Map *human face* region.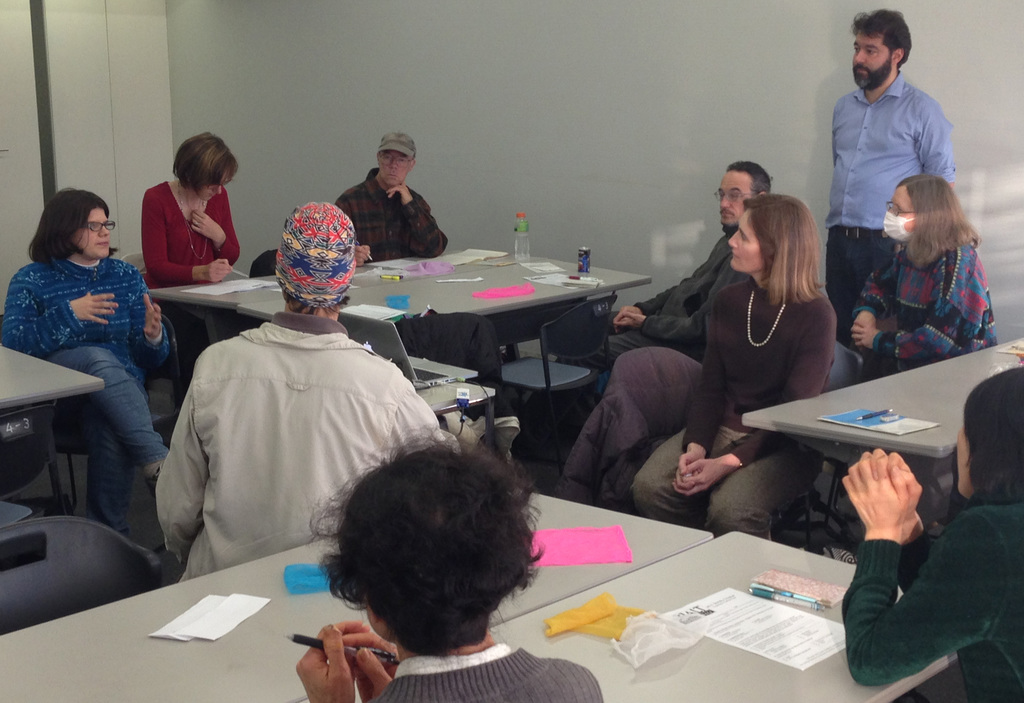
Mapped to locate(376, 149, 412, 186).
